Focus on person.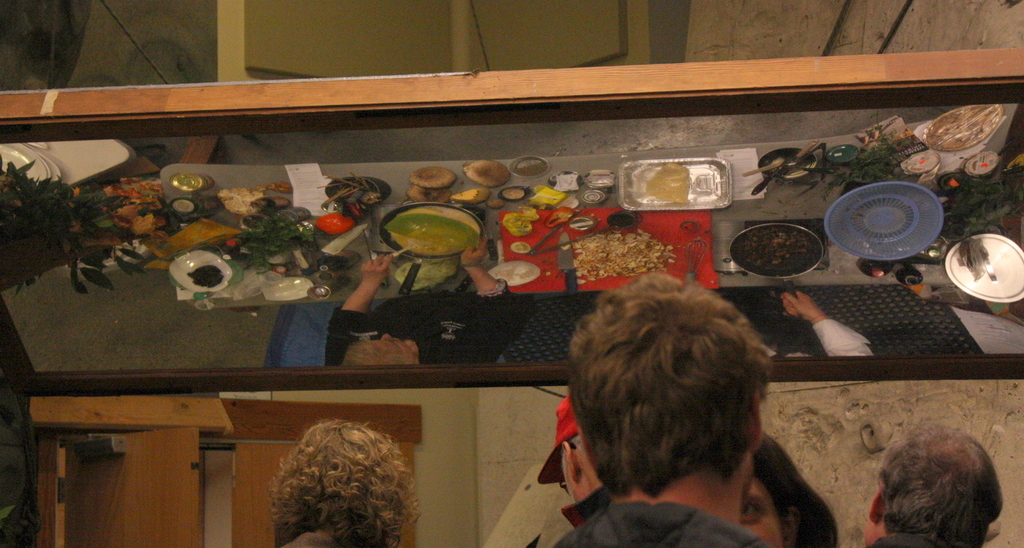
Focused at rect(267, 413, 417, 547).
